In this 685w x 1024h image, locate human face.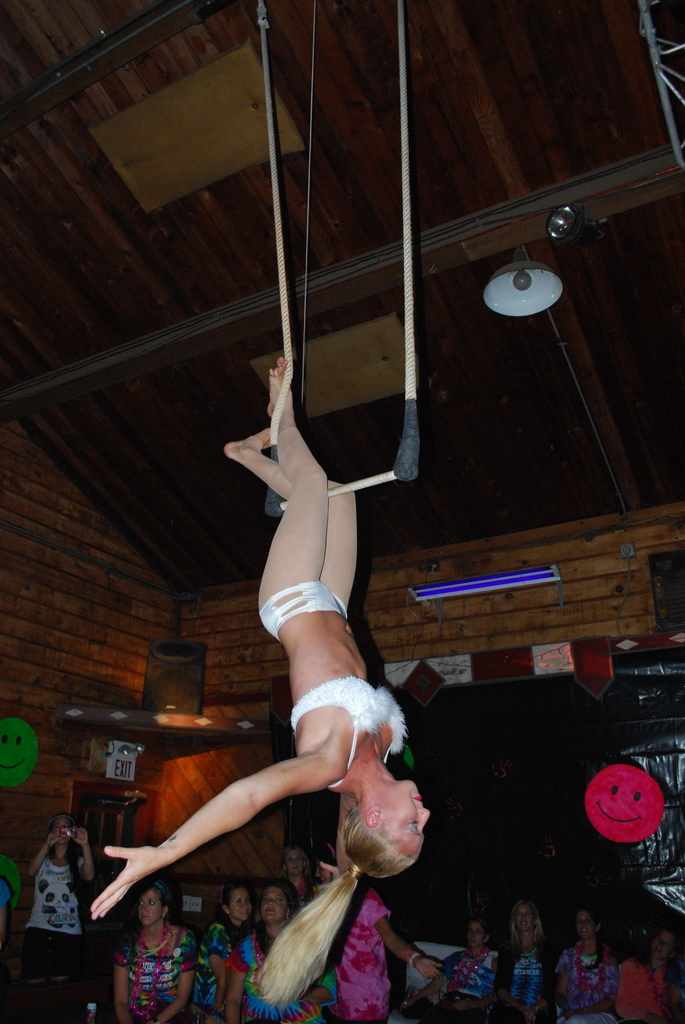
Bounding box: pyautogui.locateOnScreen(471, 921, 490, 946).
